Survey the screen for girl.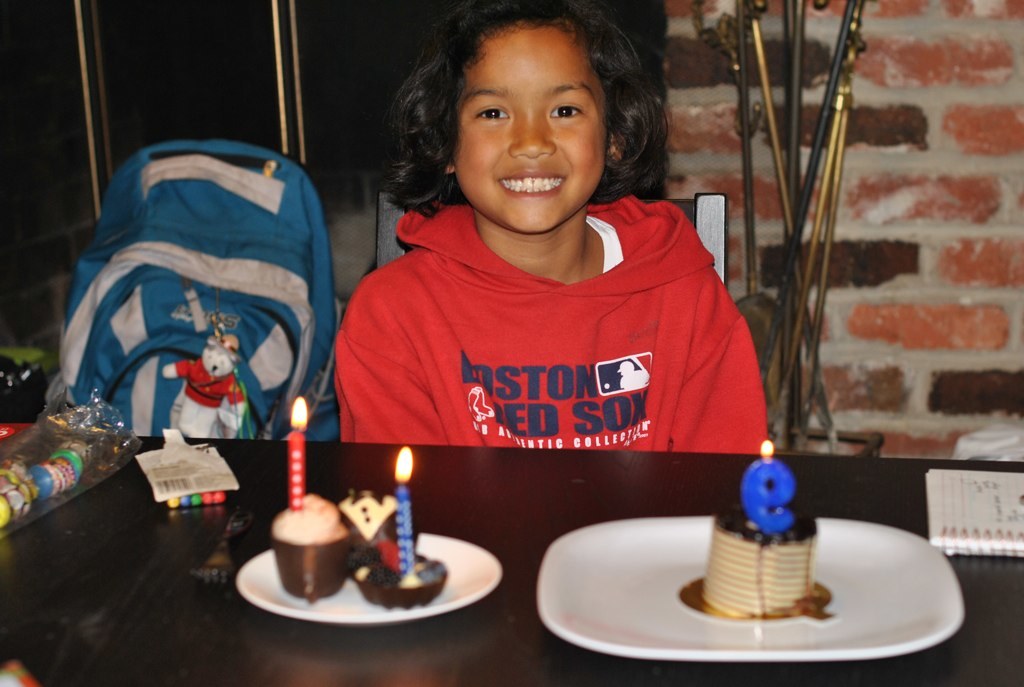
Survey found: (338,0,770,455).
